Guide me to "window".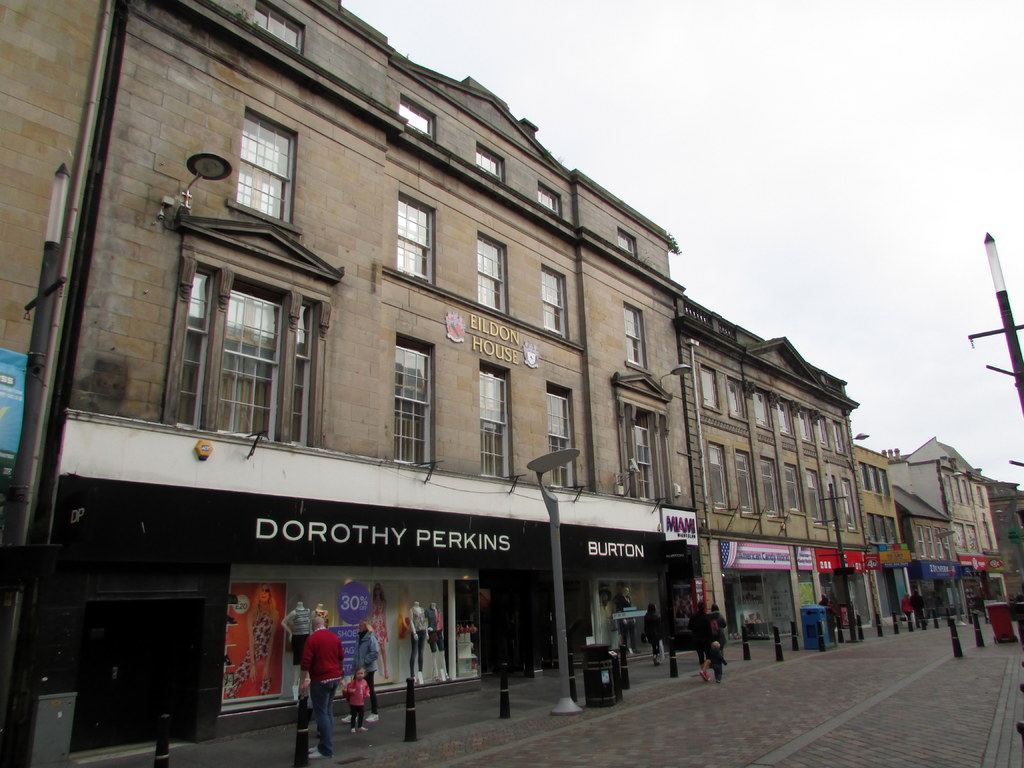
Guidance: region(543, 262, 567, 338).
